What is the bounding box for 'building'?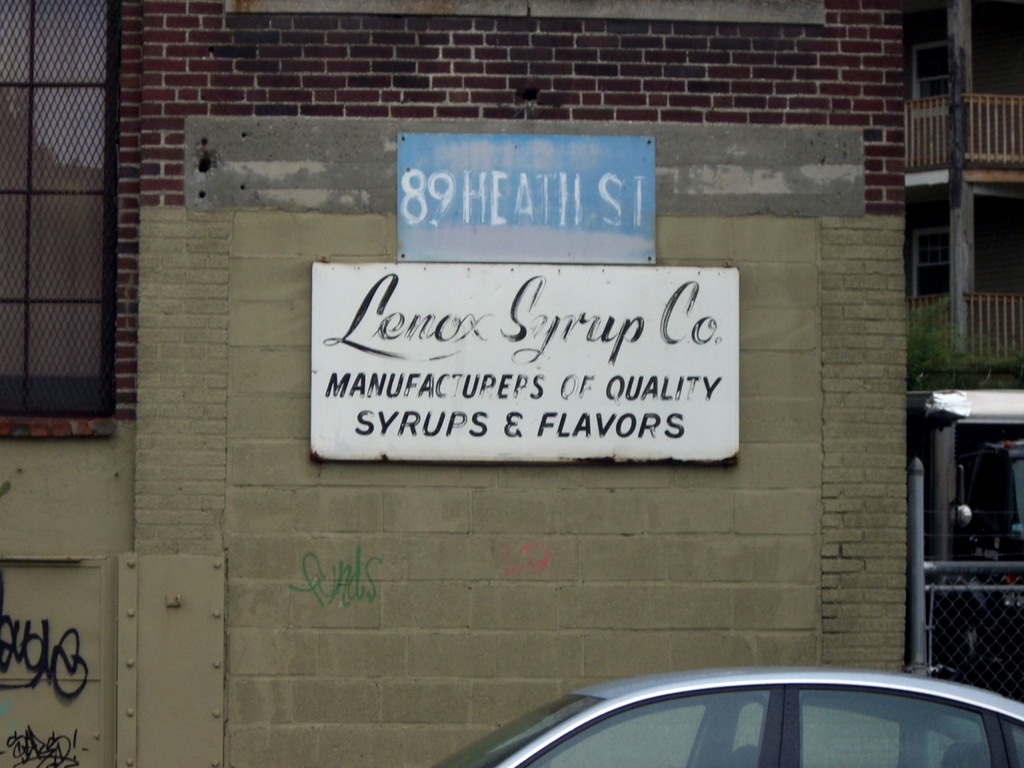
bbox=(0, 0, 909, 767).
